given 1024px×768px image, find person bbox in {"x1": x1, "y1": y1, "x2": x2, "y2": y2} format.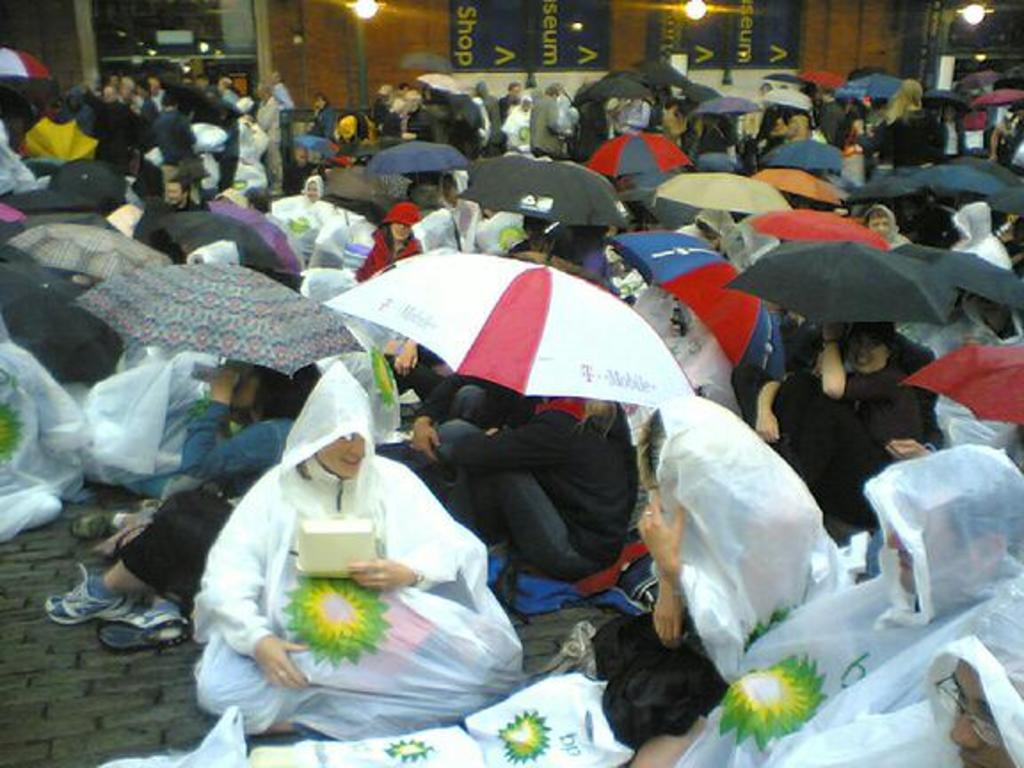
{"x1": 0, "y1": 217, "x2": 117, "y2": 395}.
